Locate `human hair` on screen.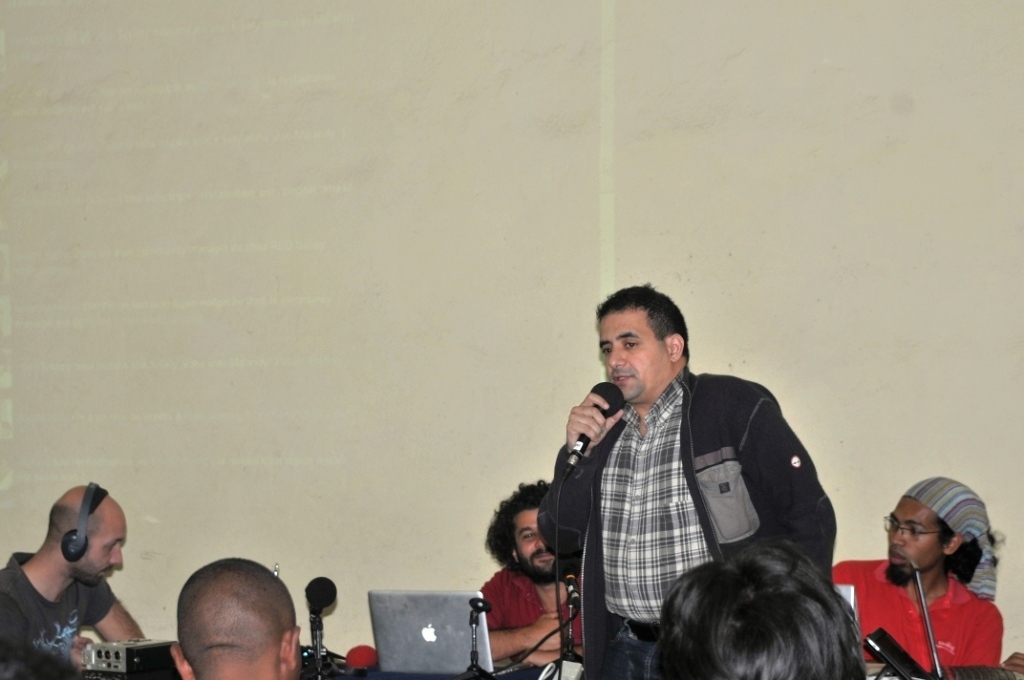
On screen at x1=483, y1=478, x2=550, y2=569.
